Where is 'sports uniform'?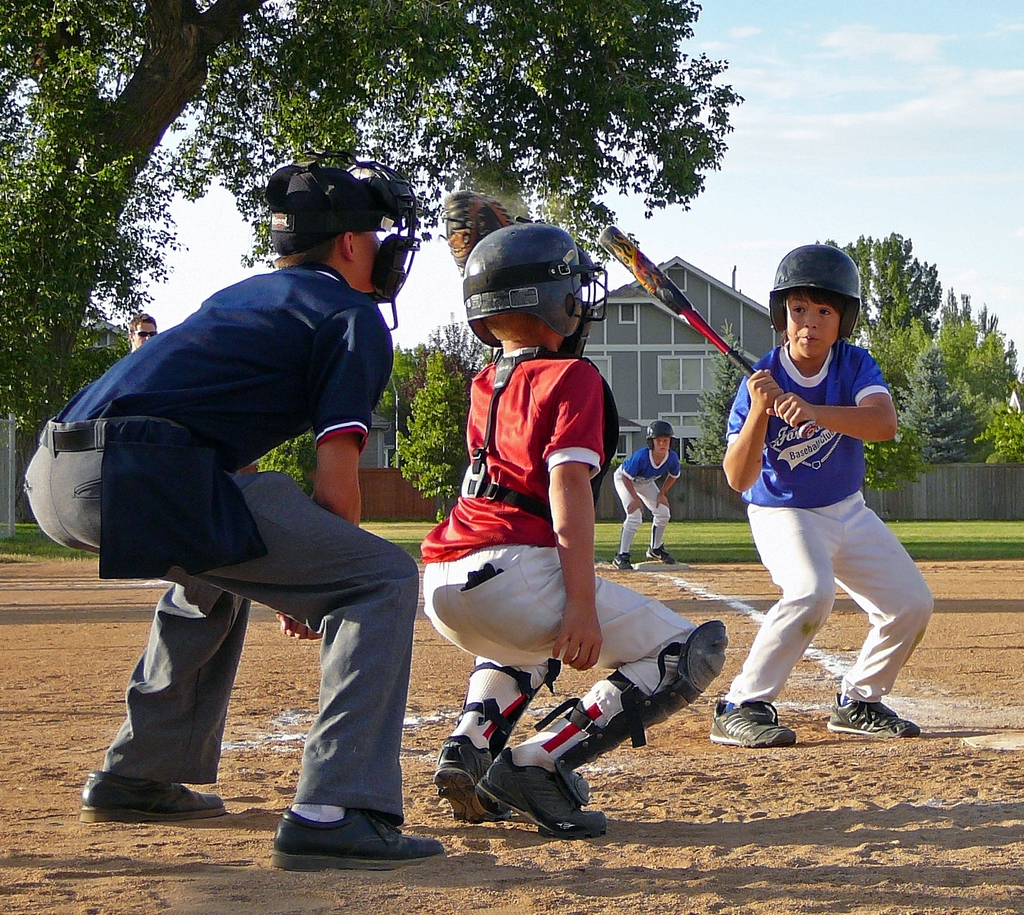
(x1=714, y1=280, x2=934, y2=762).
